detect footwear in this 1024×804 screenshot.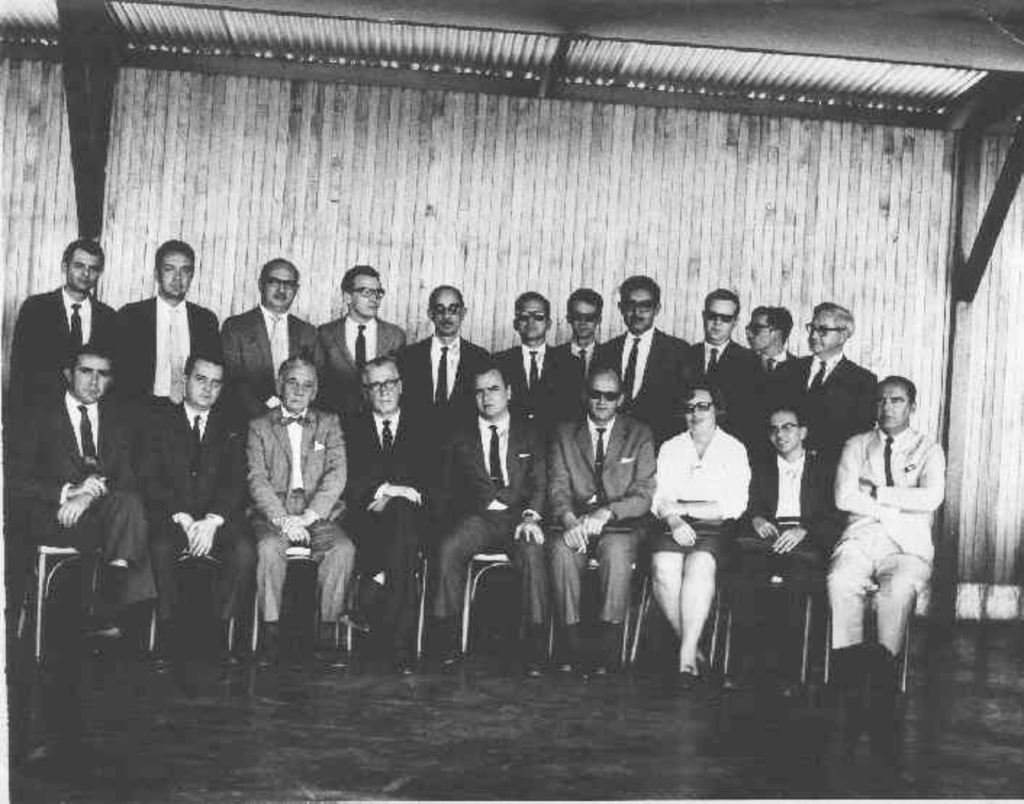
Detection: region(135, 646, 170, 672).
